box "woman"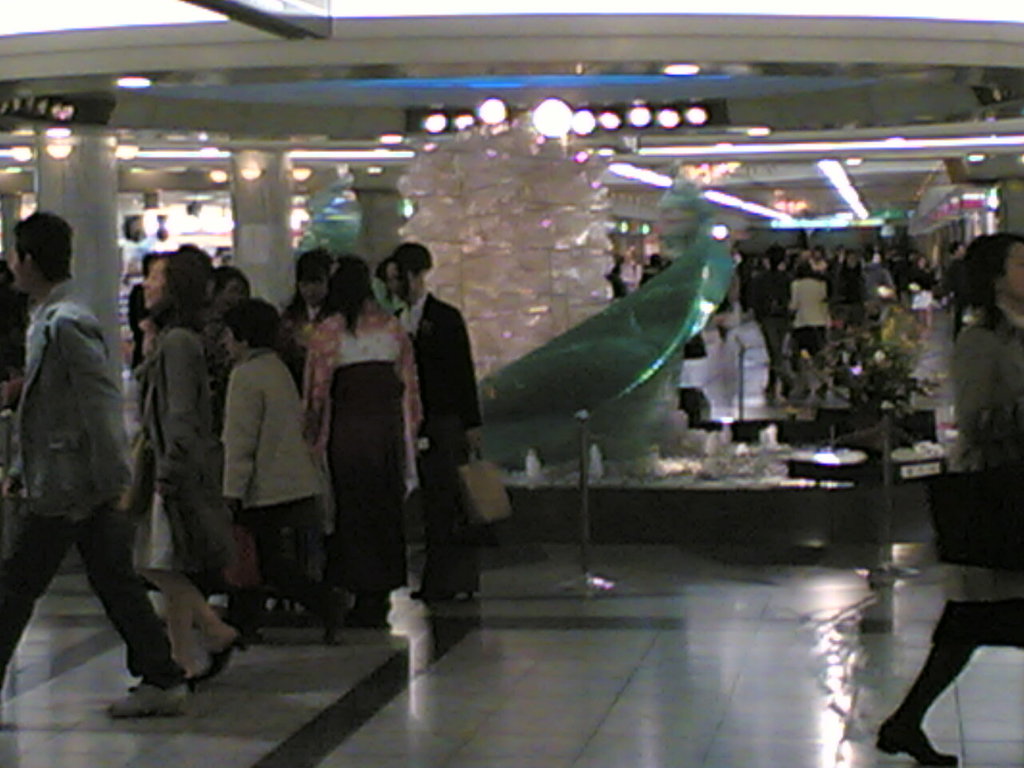
bbox=(619, 242, 641, 287)
